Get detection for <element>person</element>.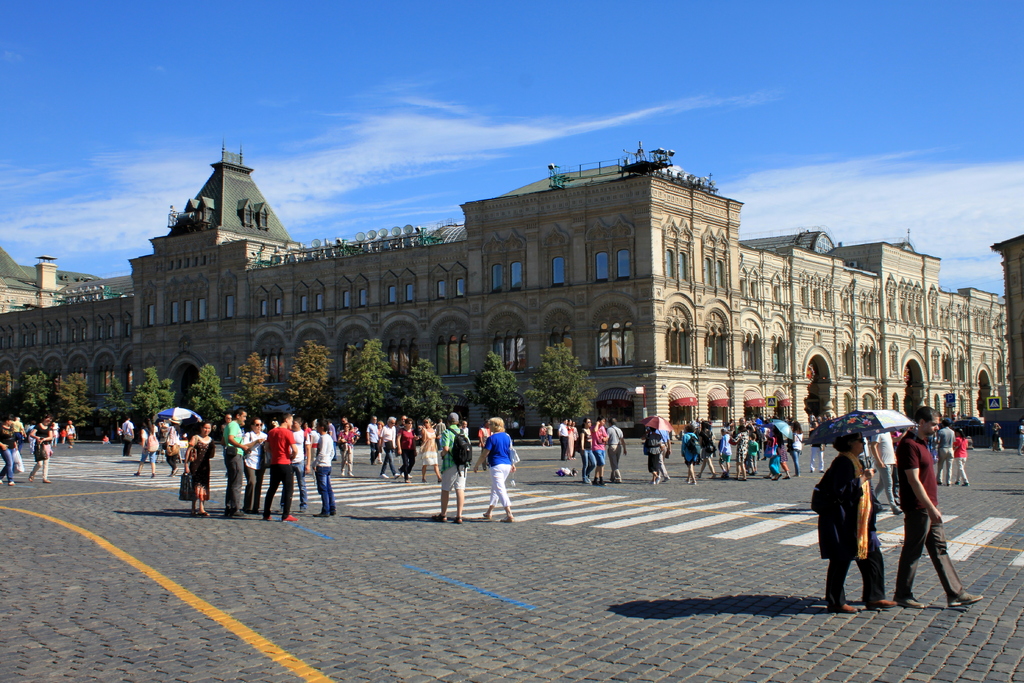
Detection: locate(121, 416, 137, 453).
